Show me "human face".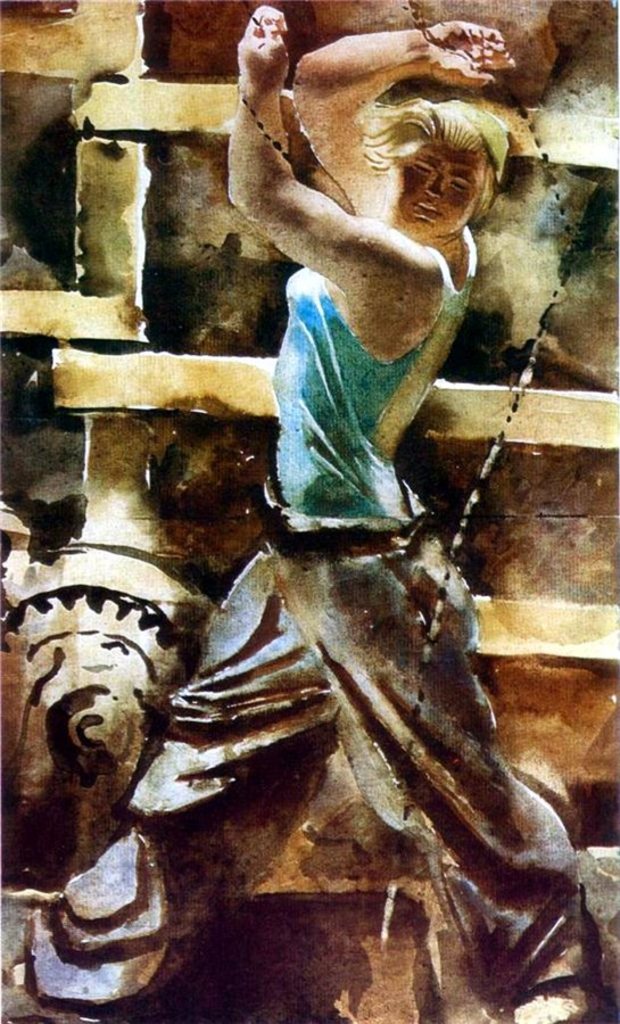
"human face" is here: crop(383, 144, 491, 232).
